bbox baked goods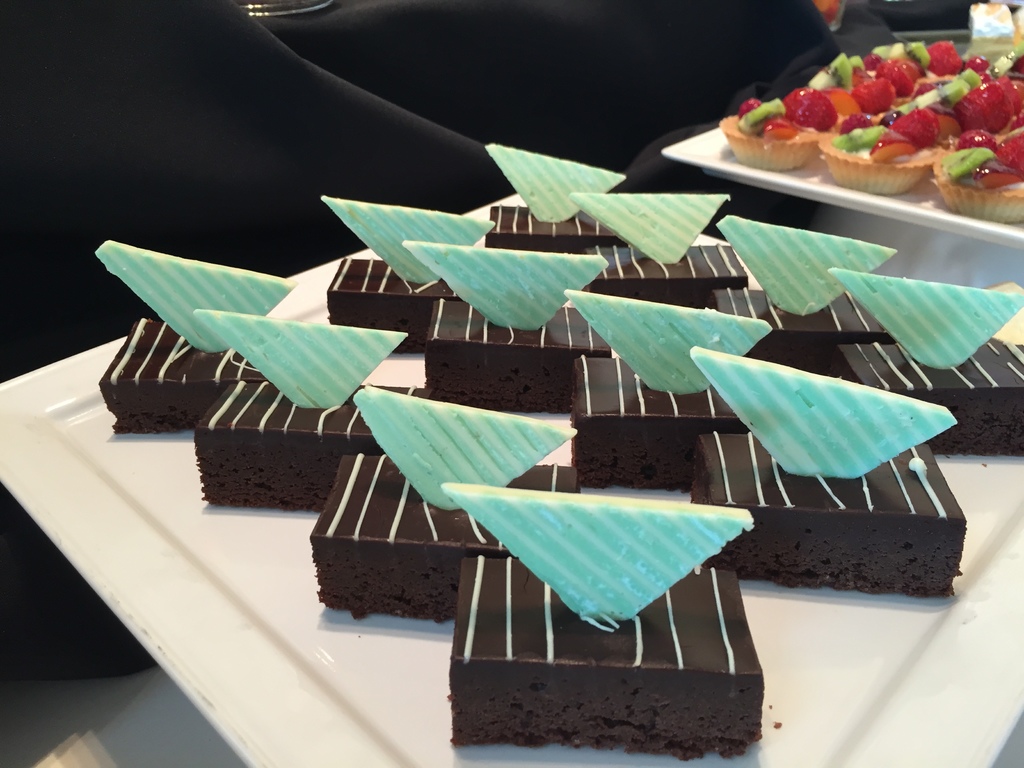
689,348,964,596
